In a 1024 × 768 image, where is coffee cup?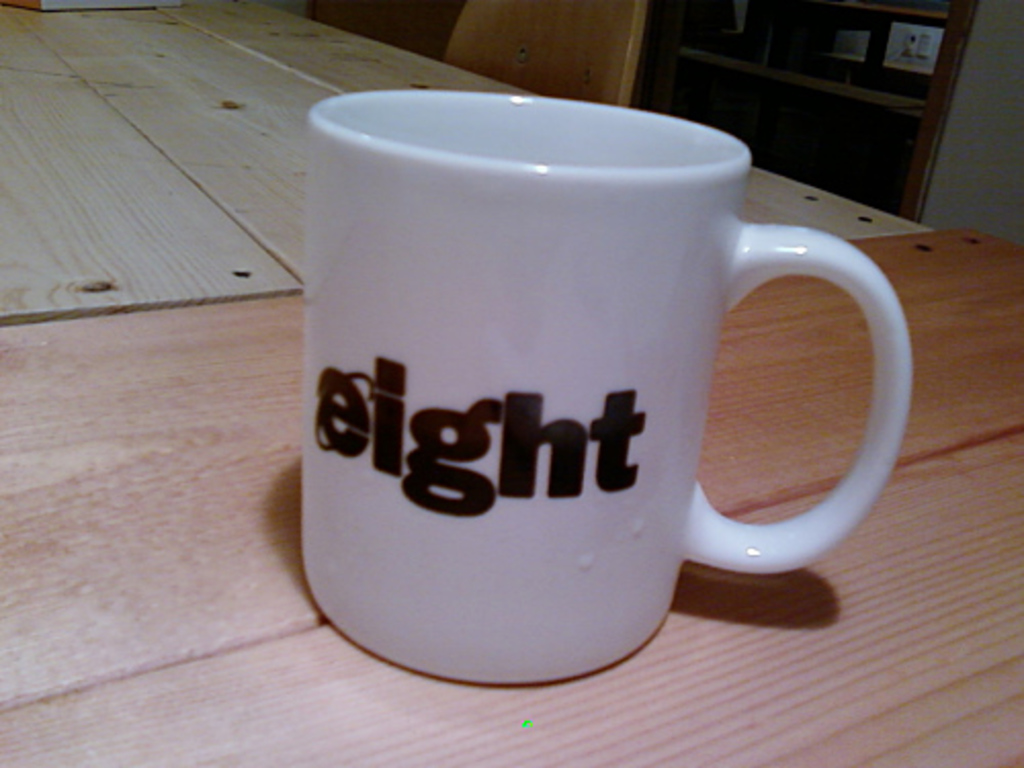
bbox=[301, 88, 913, 688].
